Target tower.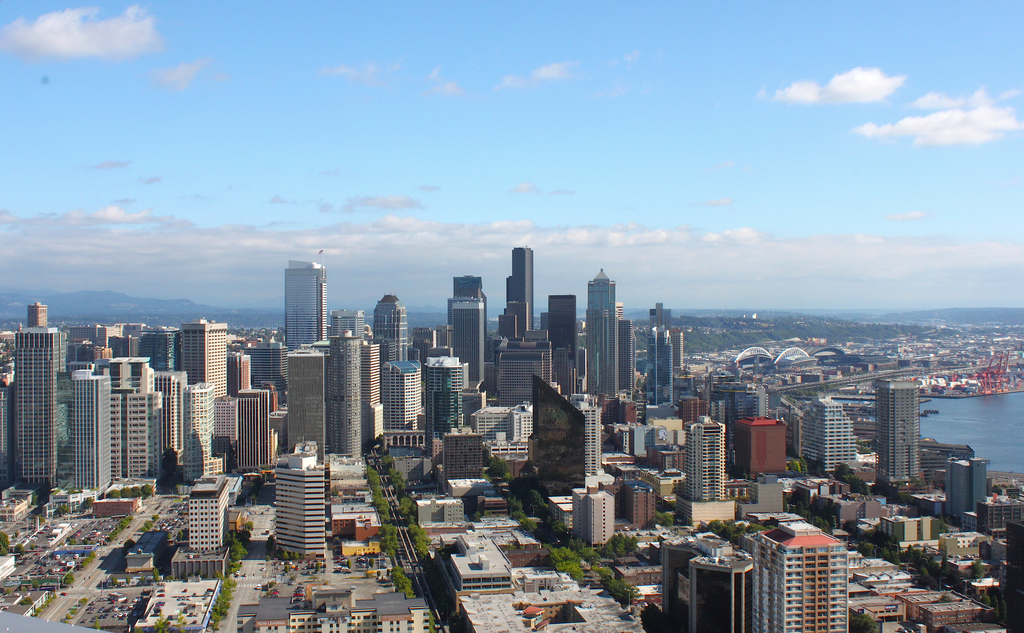
Target region: 683 415 732 508.
